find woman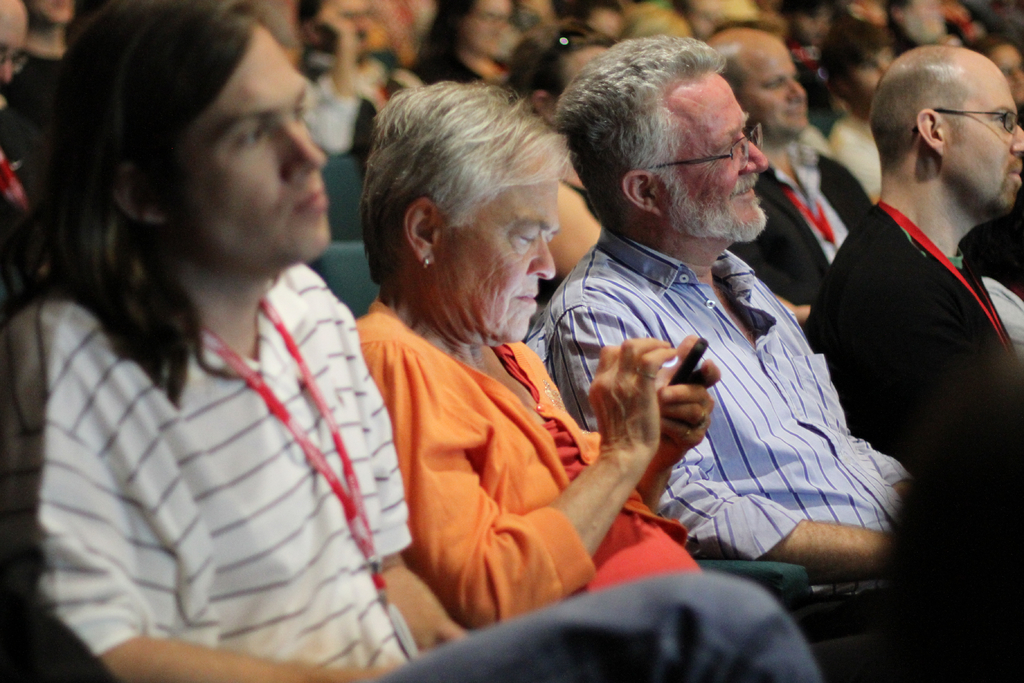
bbox=[412, 0, 519, 92]
